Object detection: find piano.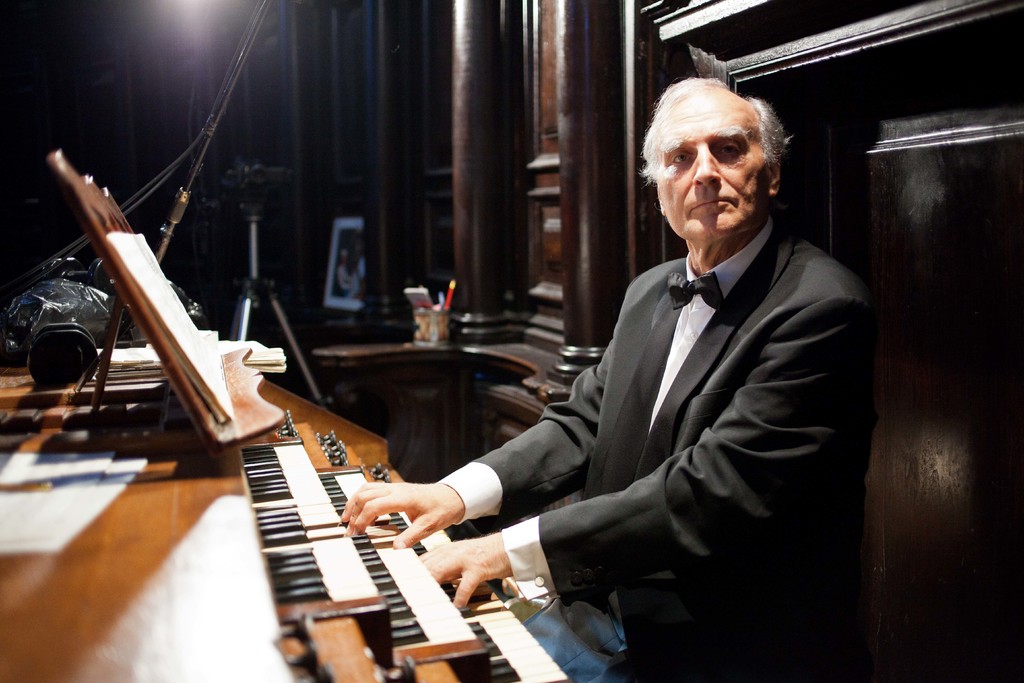
28, 194, 618, 679.
